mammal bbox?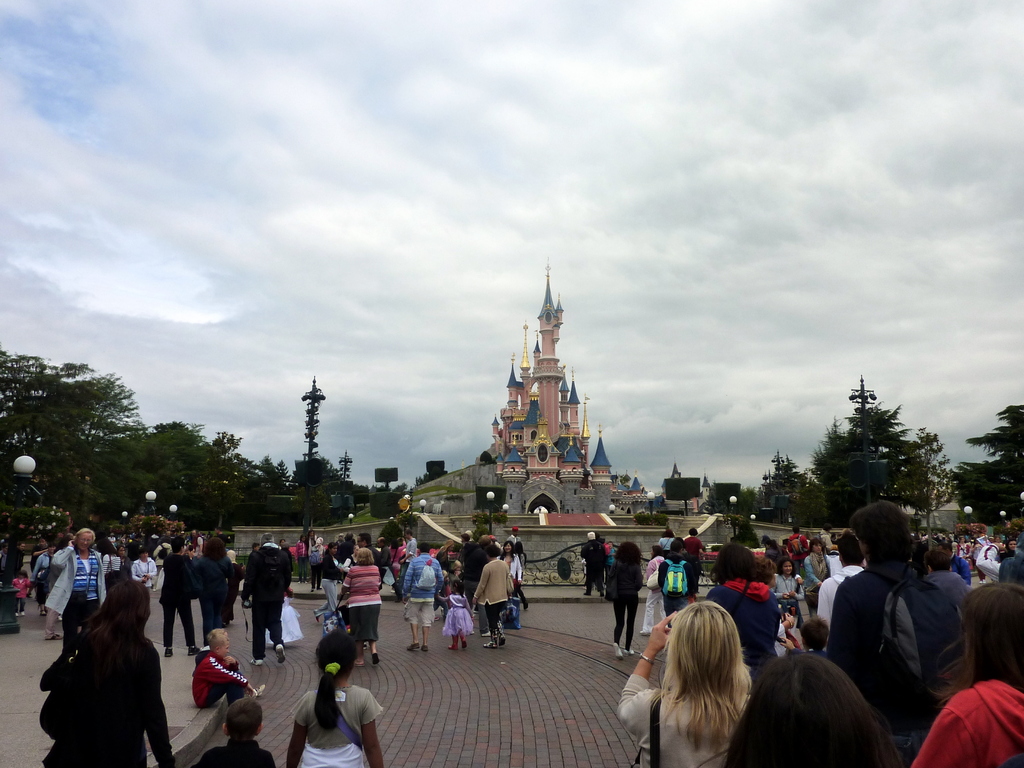
[left=615, top=604, right=751, bottom=767]
